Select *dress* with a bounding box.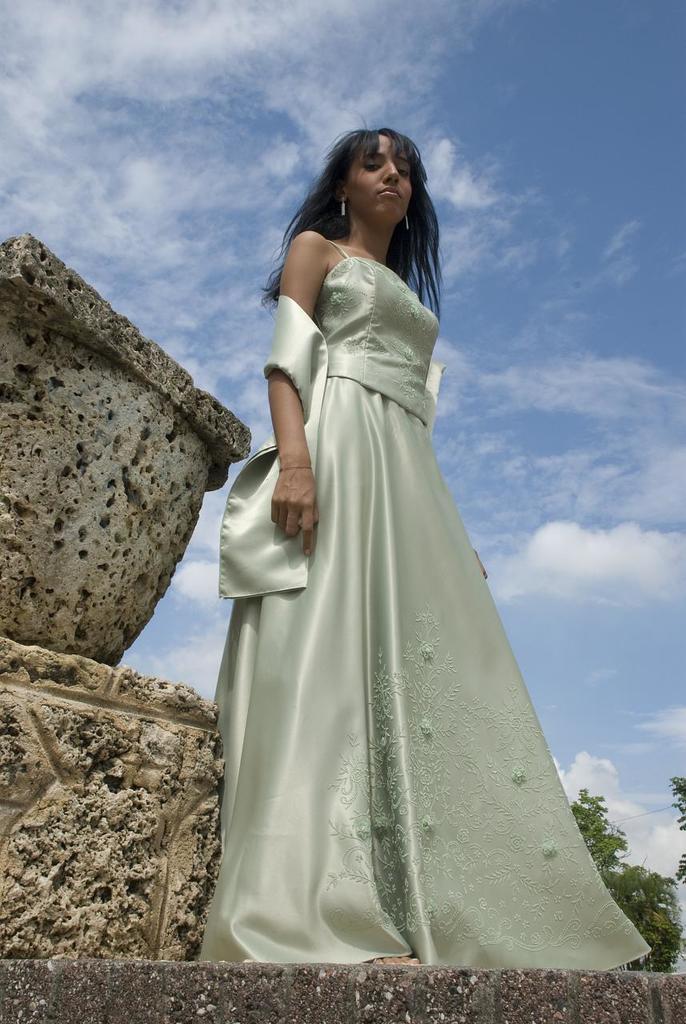
crop(207, 249, 654, 973).
